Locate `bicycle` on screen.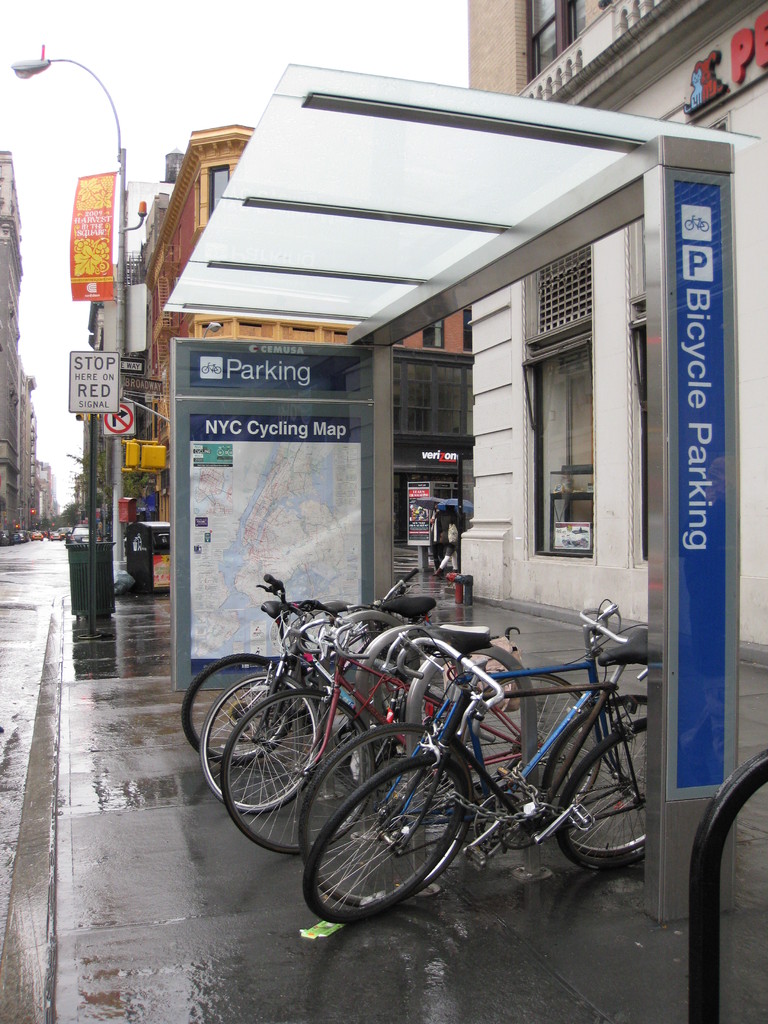
On screen at 173/570/296/765.
